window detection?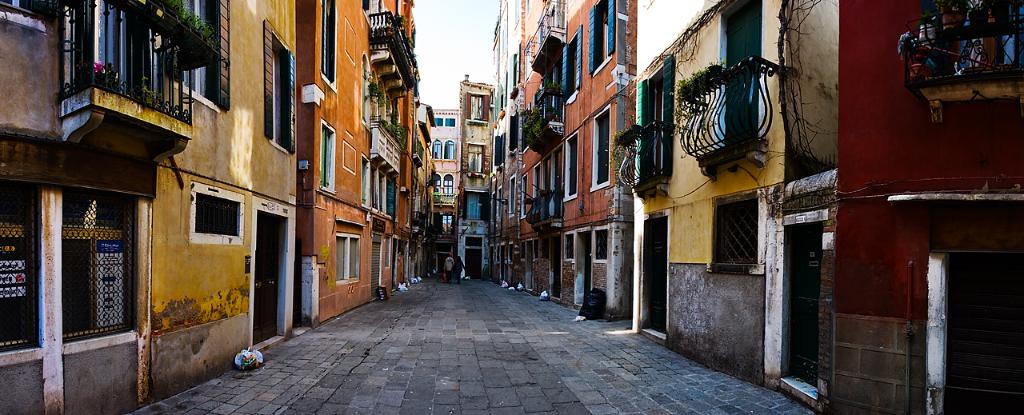
box=[443, 178, 454, 197]
